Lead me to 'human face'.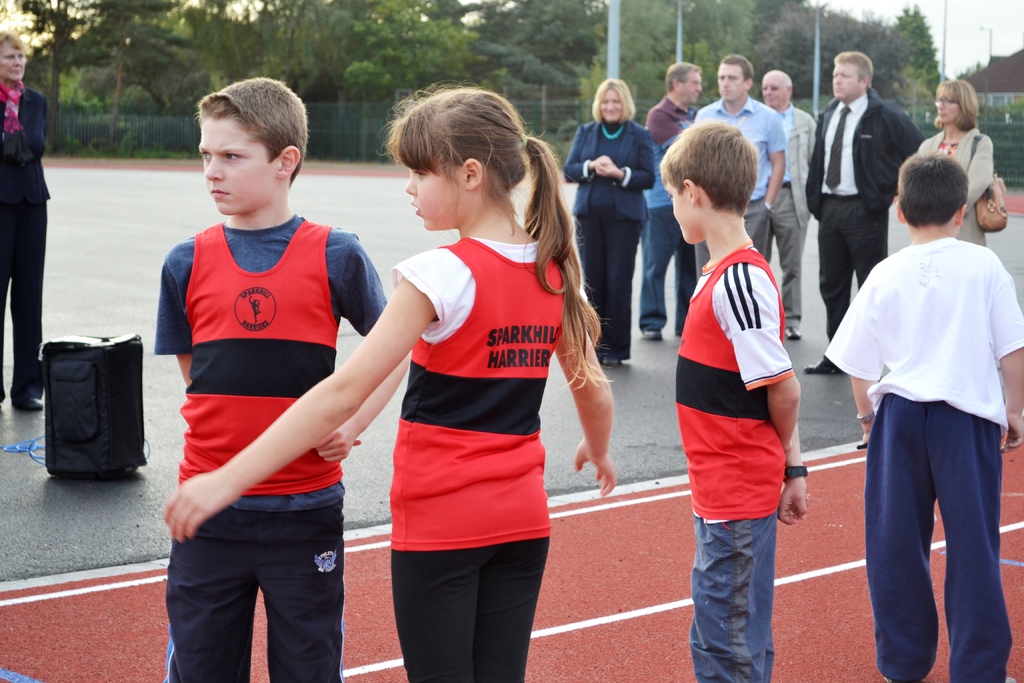
Lead to rect(715, 63, 745, 101).
